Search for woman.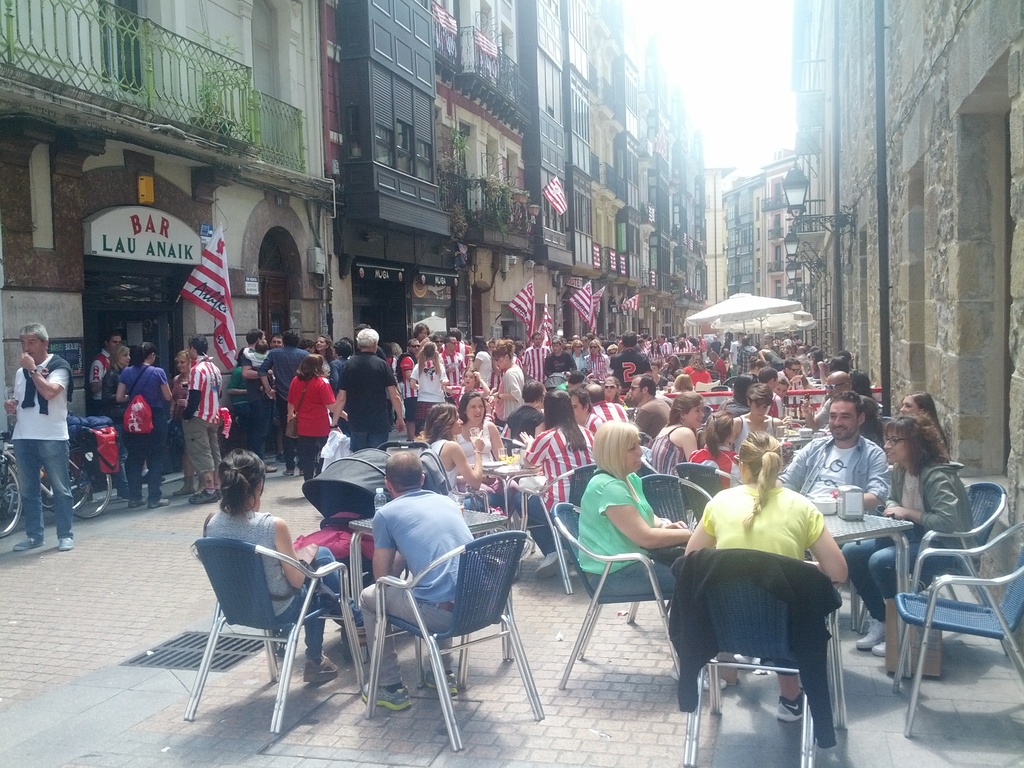
Found at [471,339,493,390].
